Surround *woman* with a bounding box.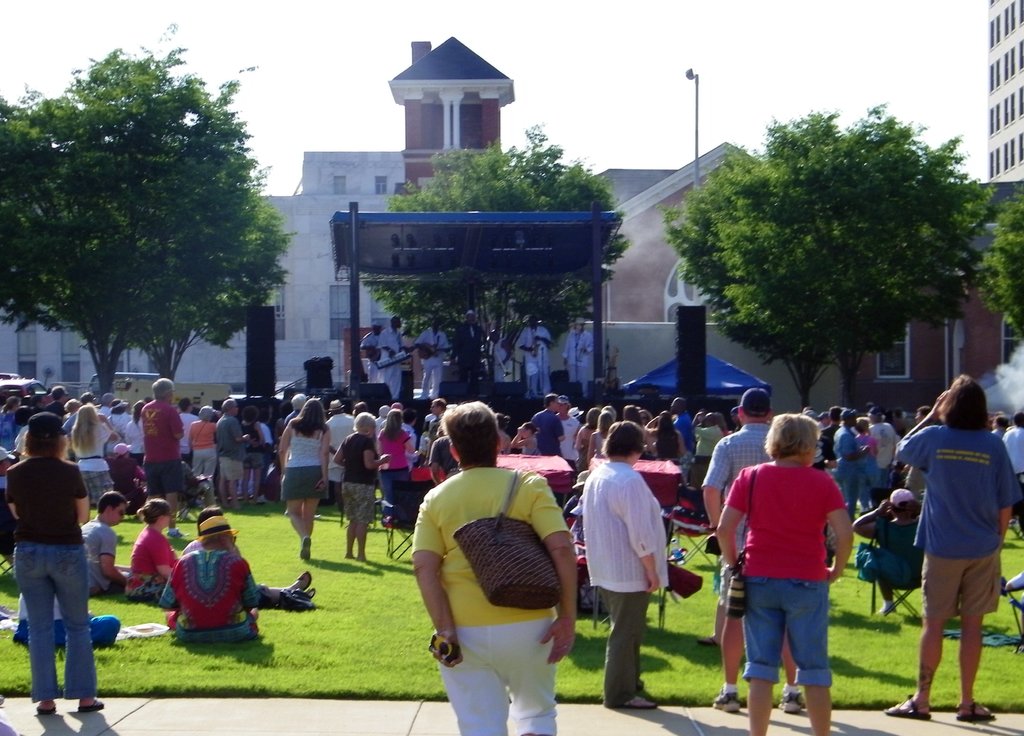
<bbox>276, 397, 332, 559</bbox>.
